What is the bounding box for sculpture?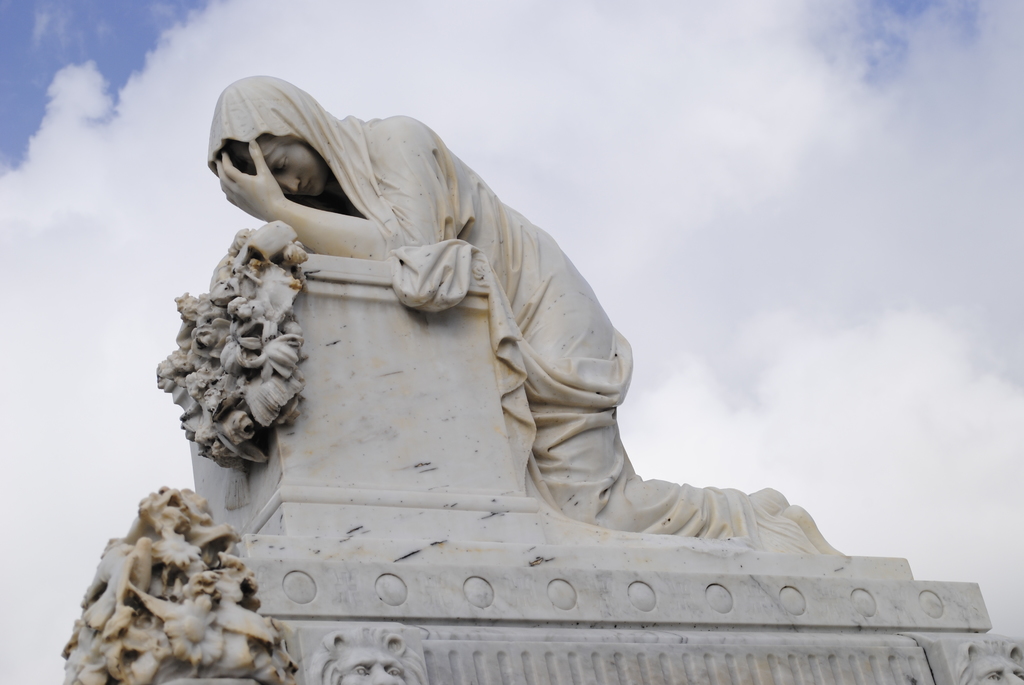
BBox(134, 52, 900, 631).
